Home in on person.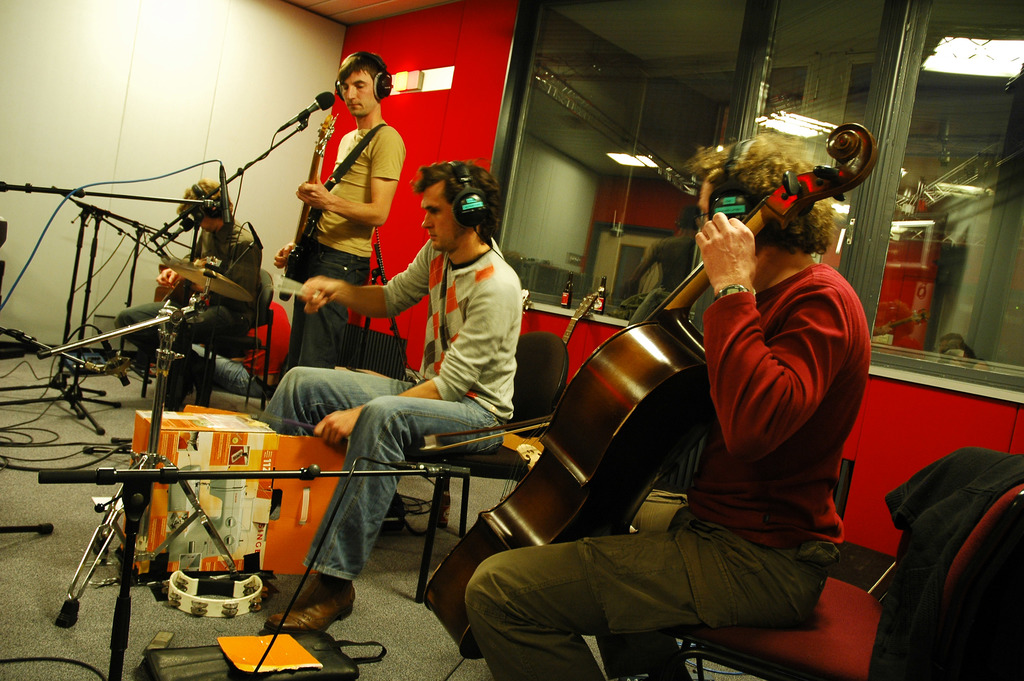
Homed in at BBox(113, 181, 262, 406).
